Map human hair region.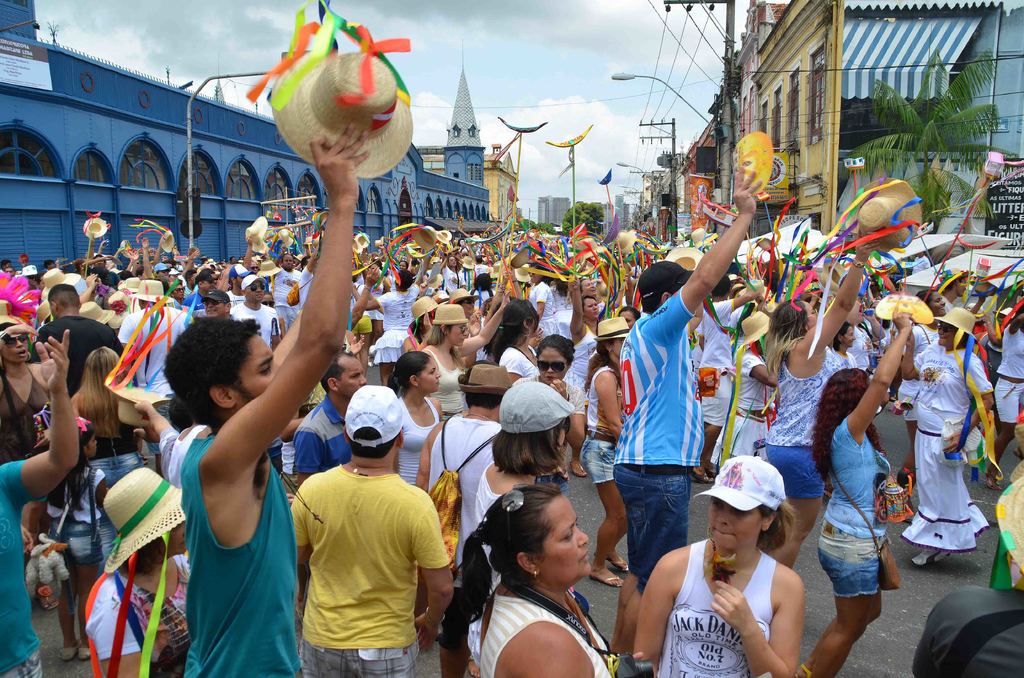
Mapped to box(620, 307, 640, 321).
